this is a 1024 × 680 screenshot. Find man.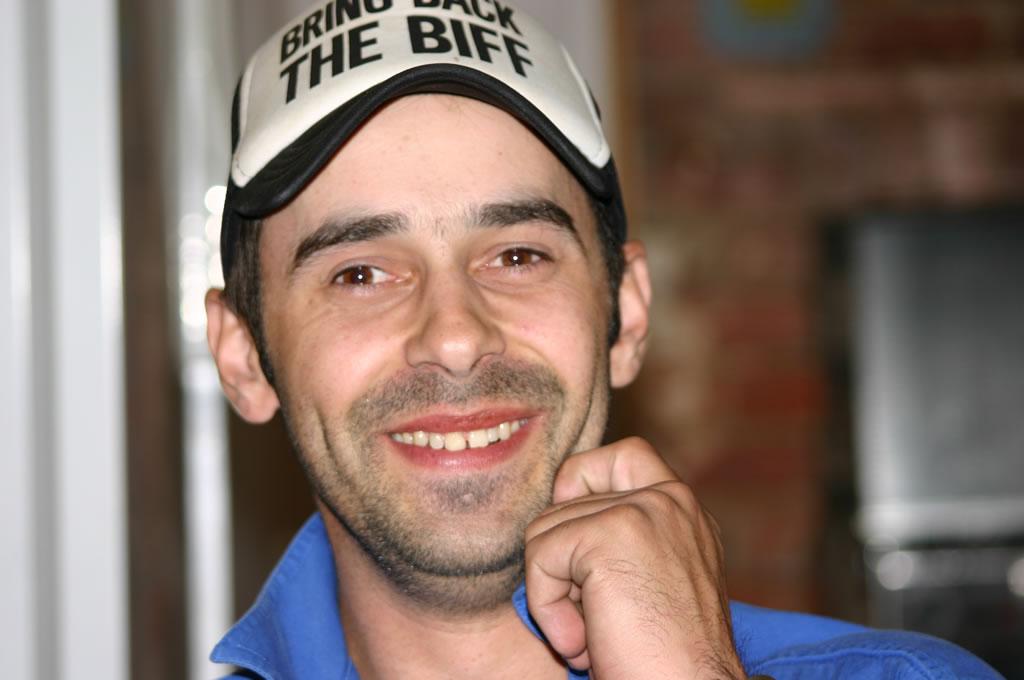
Bounding box: [134, 8, 829, 679].
